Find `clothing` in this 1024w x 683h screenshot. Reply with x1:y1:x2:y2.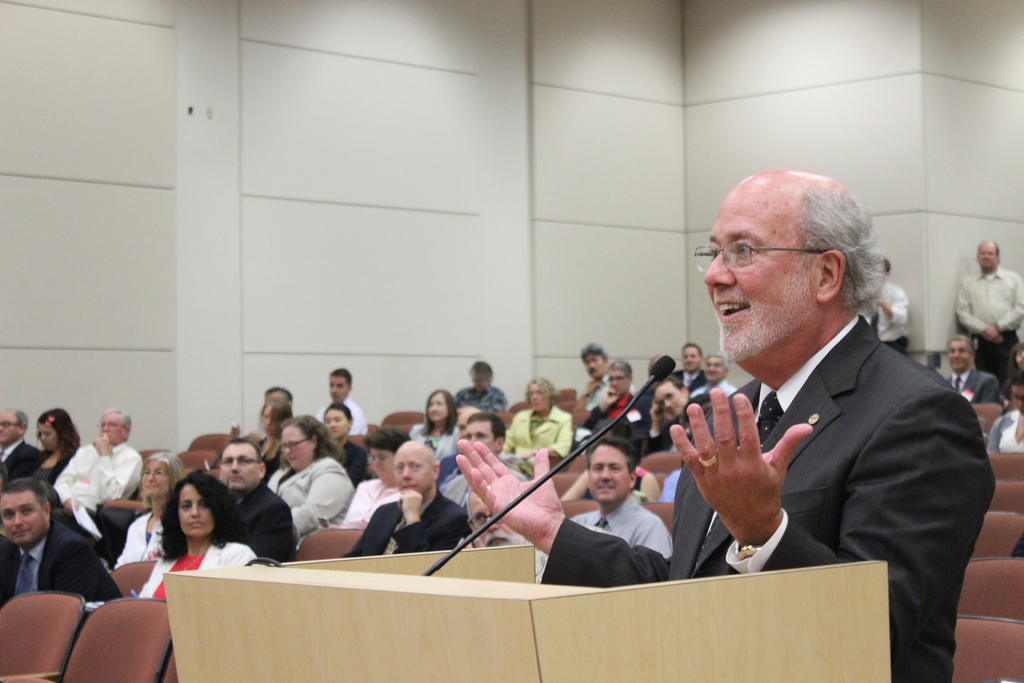
313:402:369:434.
